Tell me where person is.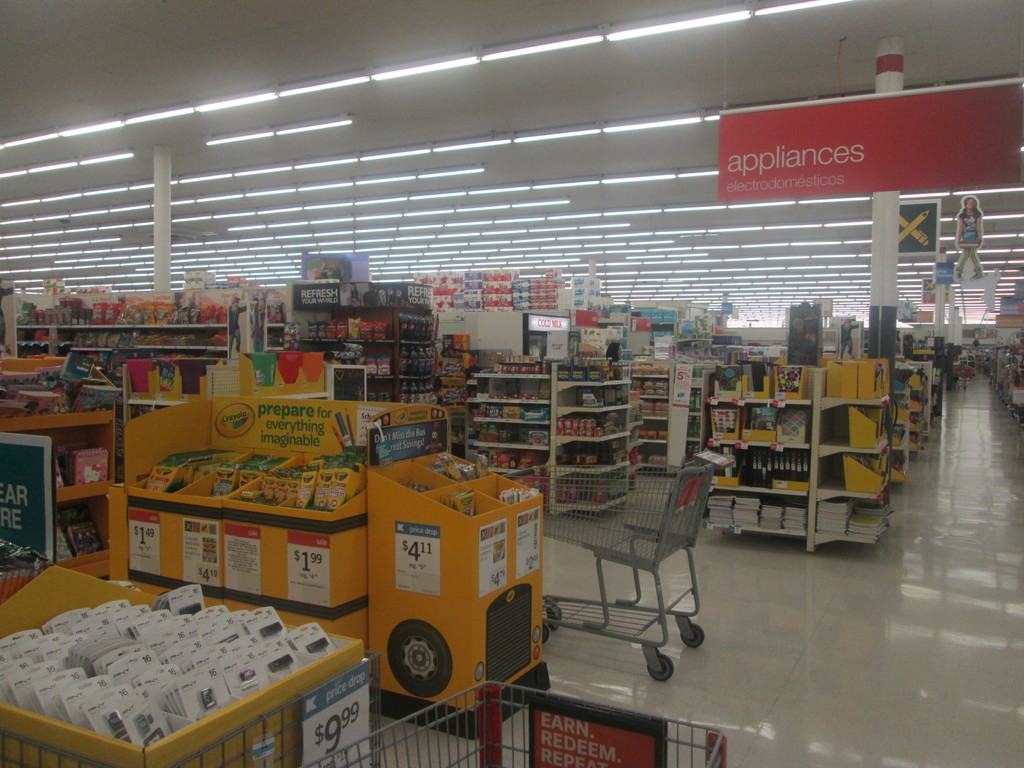
person is at <box>349,284,365,307</box>.
